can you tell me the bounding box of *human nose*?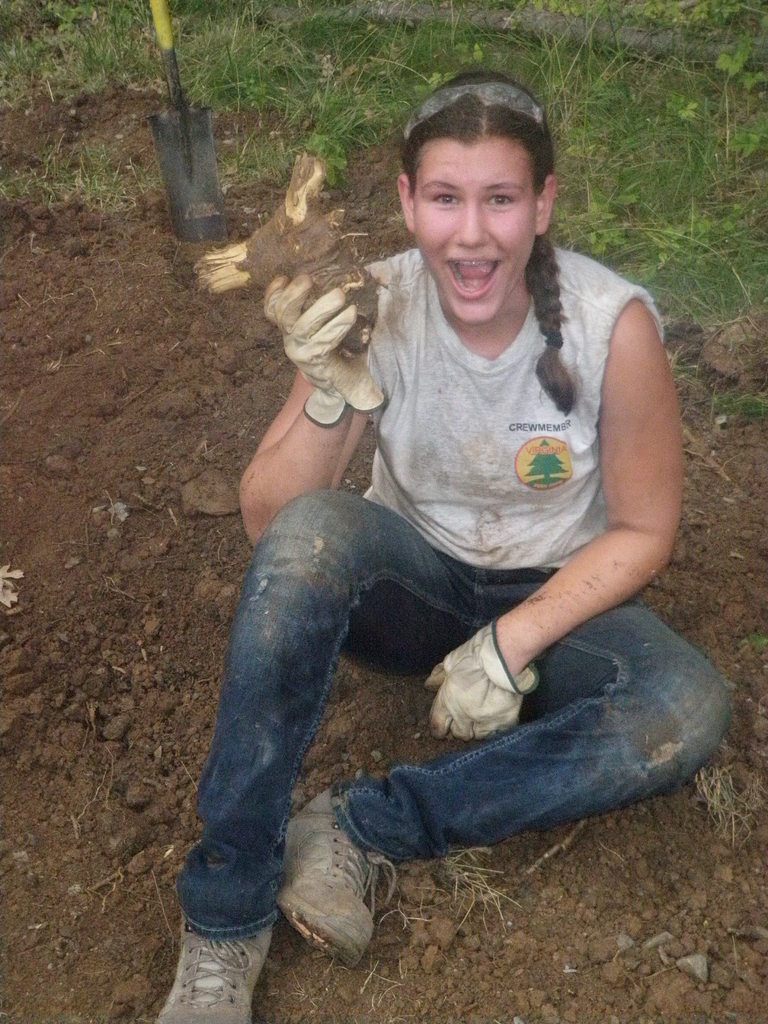
bbox=(451, 201, 490, 248).
